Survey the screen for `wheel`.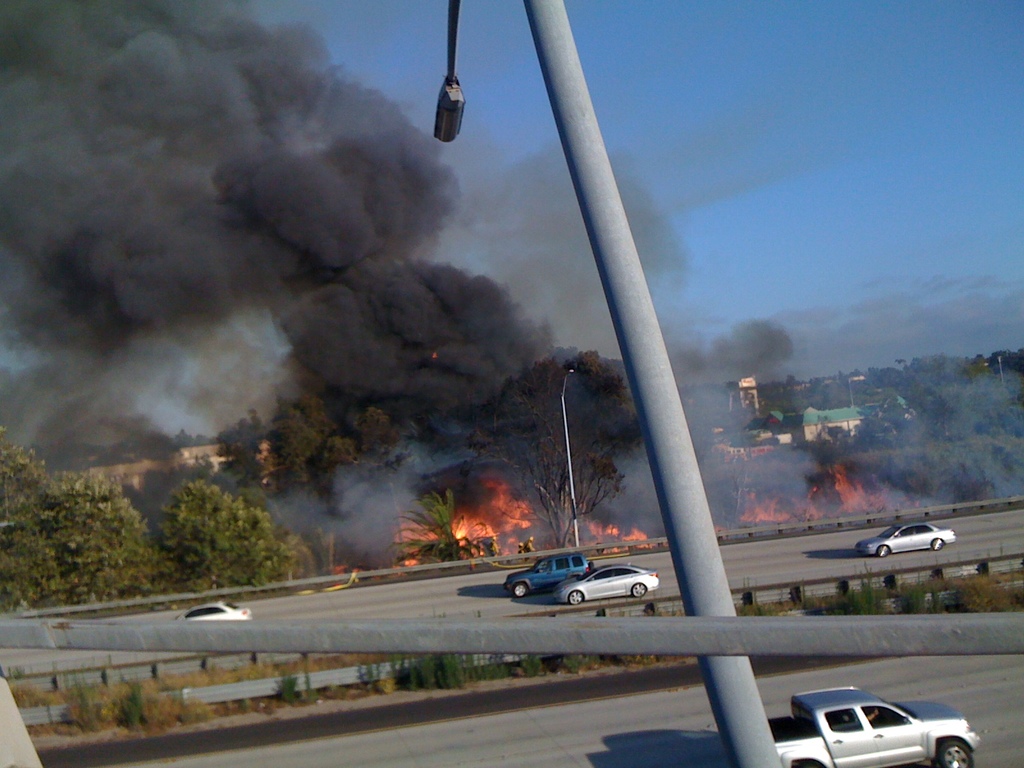
Survey found: 881, 546, 888, 556.
